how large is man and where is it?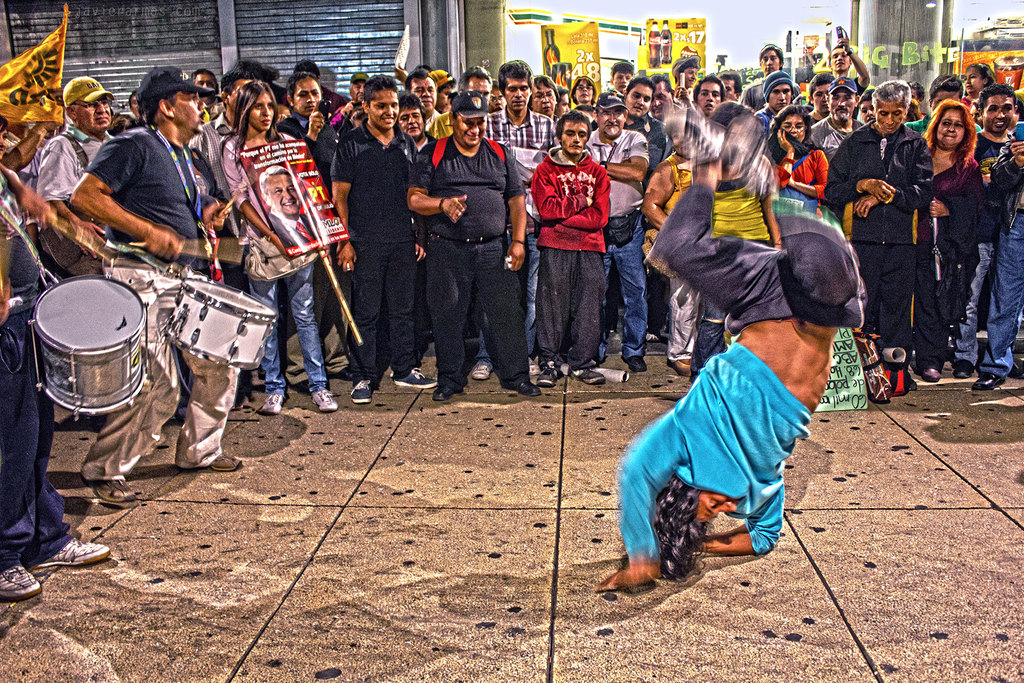
Bounding box: {"left": 825, "top": 24, "right": 872, "bottom": 91}.
